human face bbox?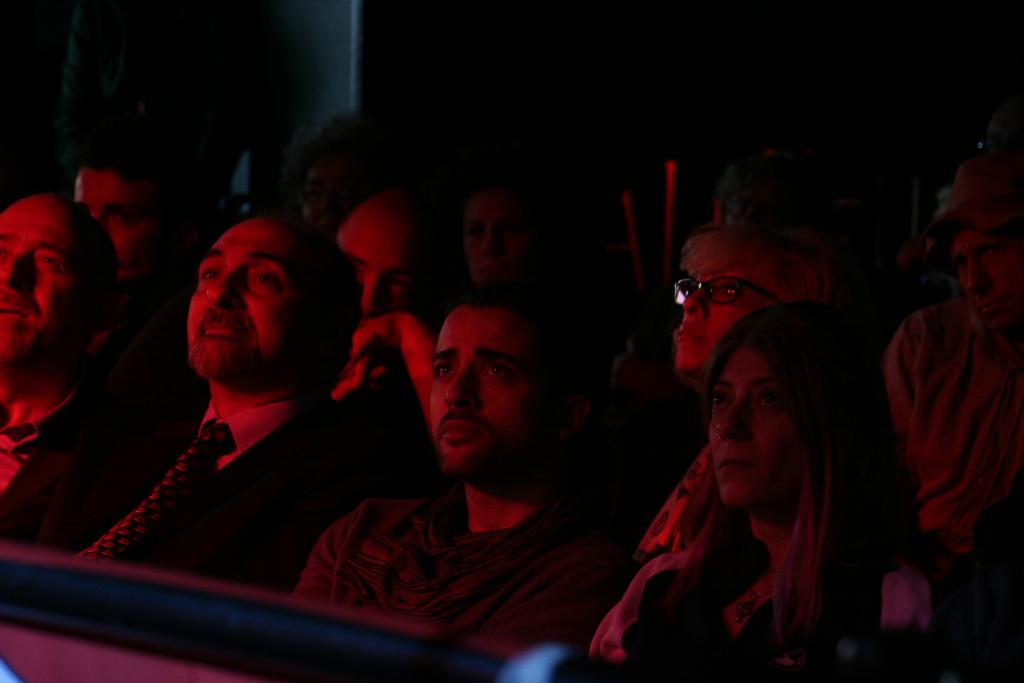
676:262:769:367
